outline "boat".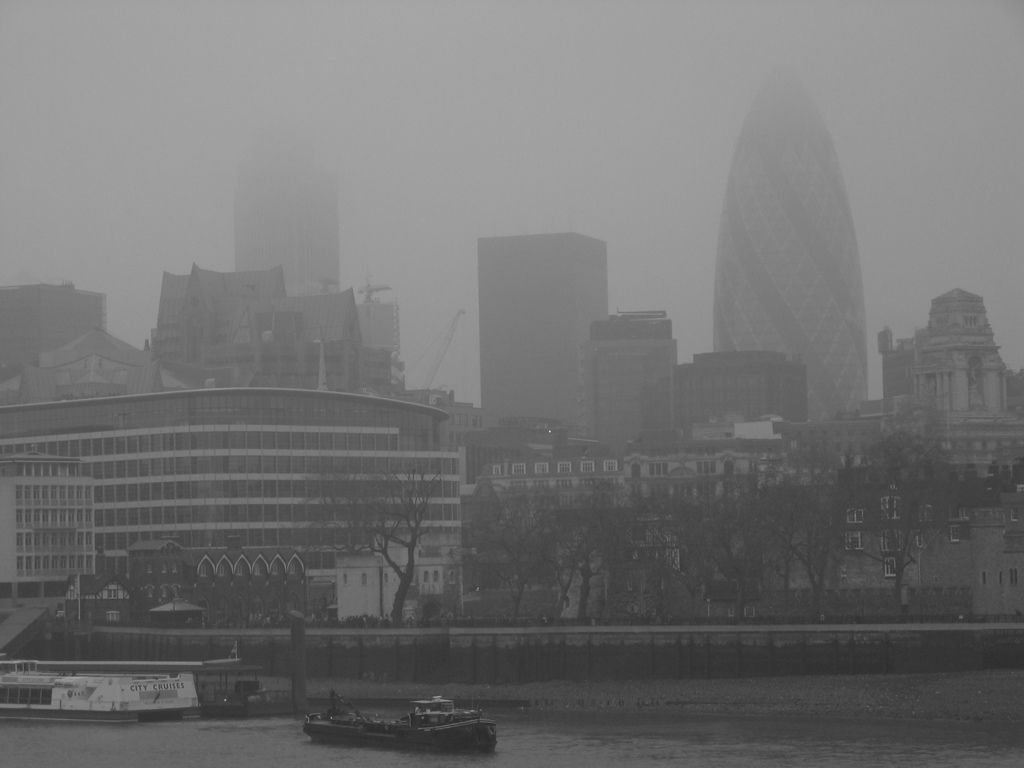
Outline: BBox(284, 666, 508, 756).
